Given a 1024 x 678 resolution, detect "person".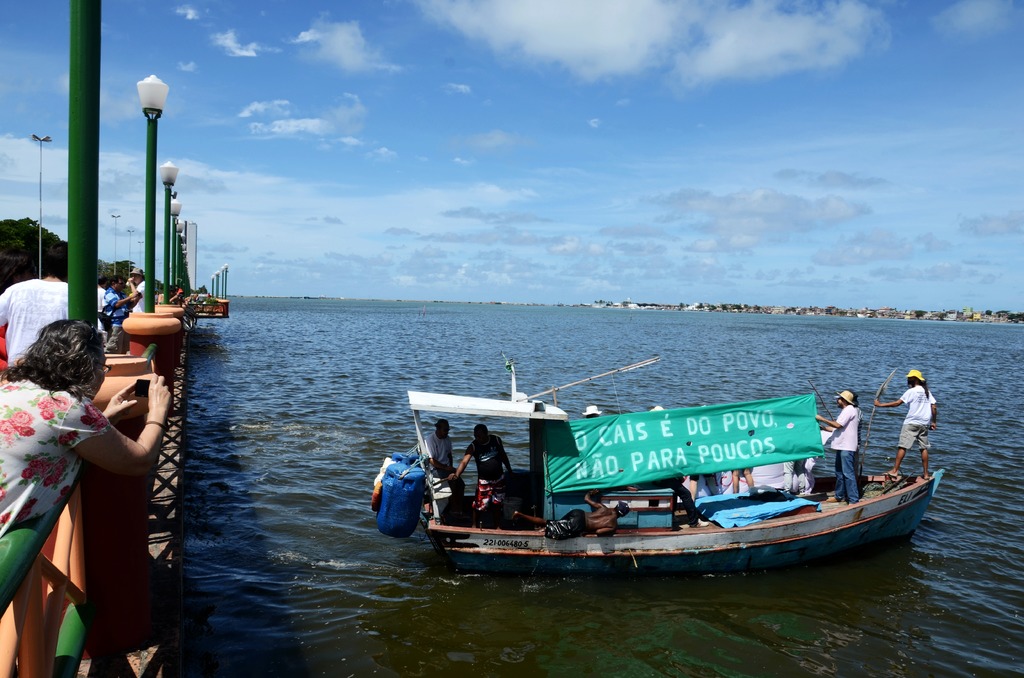
[0,318,168,677].
